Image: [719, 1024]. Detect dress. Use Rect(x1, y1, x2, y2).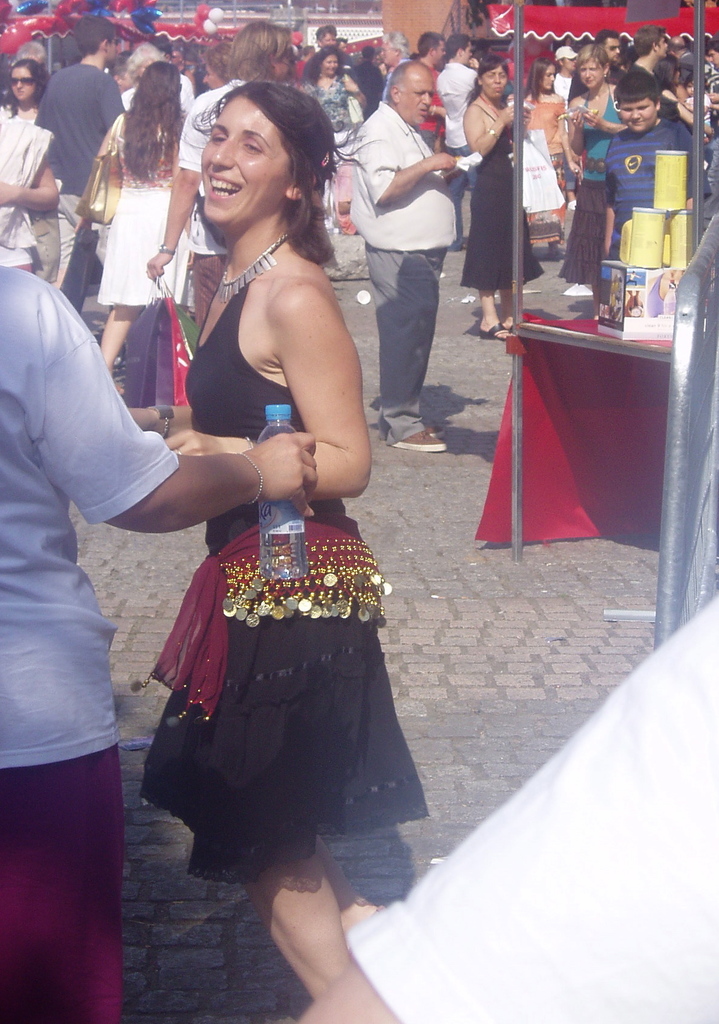
Rect(129, 179, 401, 873).
